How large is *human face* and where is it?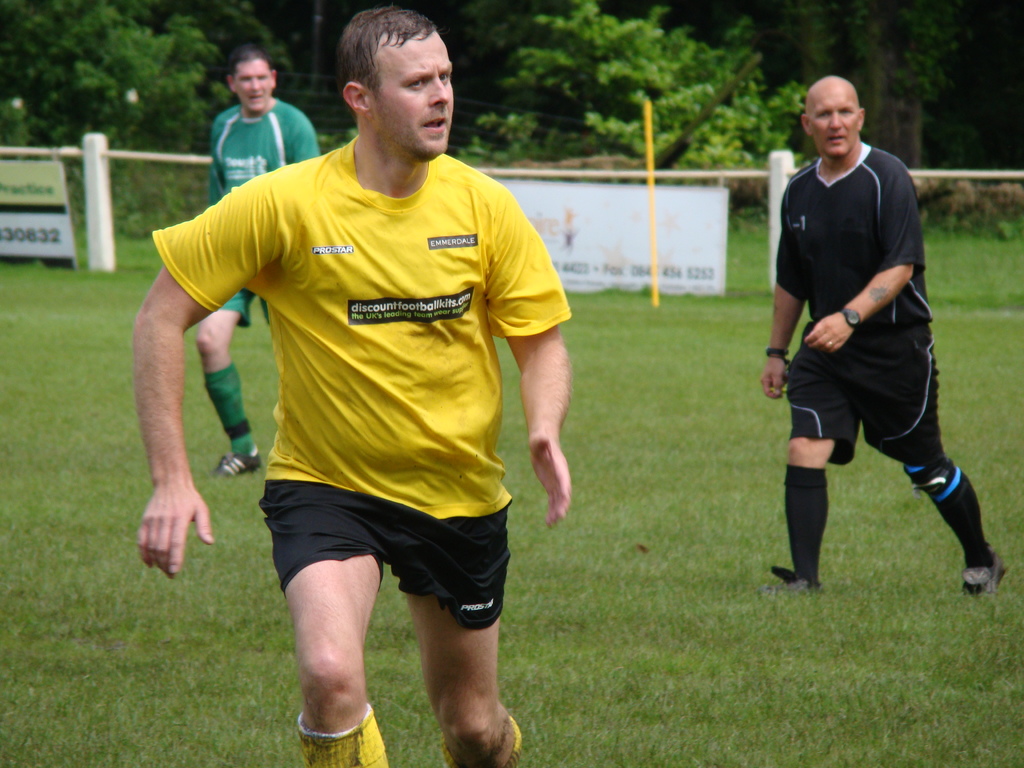
Bounding box: [left=372, top=31, right=452, bottom=161].
